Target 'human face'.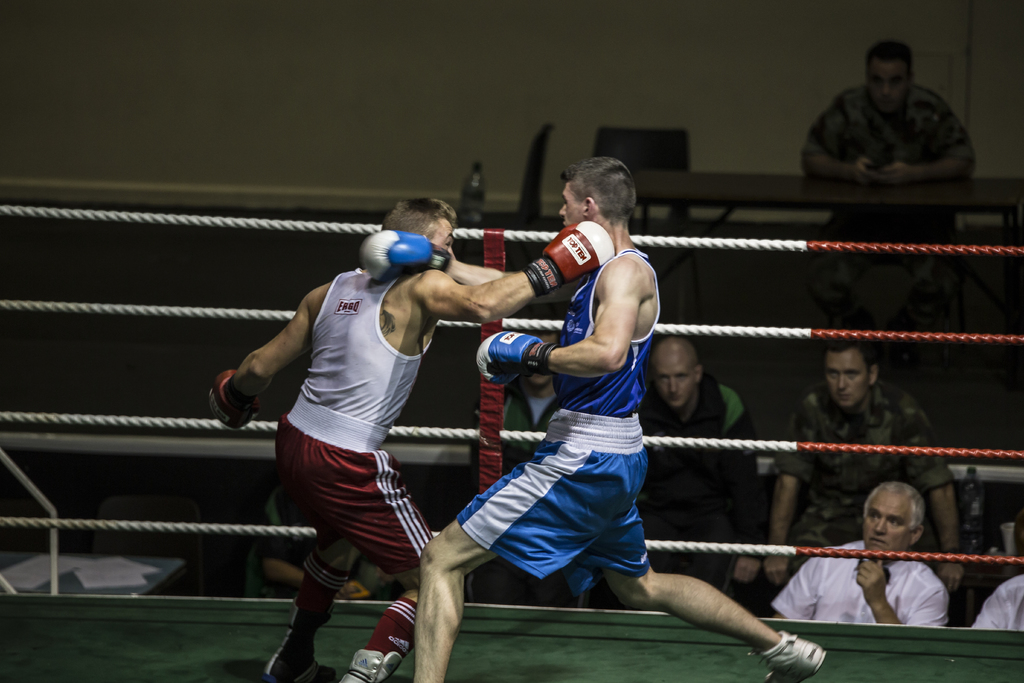
Target region: 431:220:460:259.
